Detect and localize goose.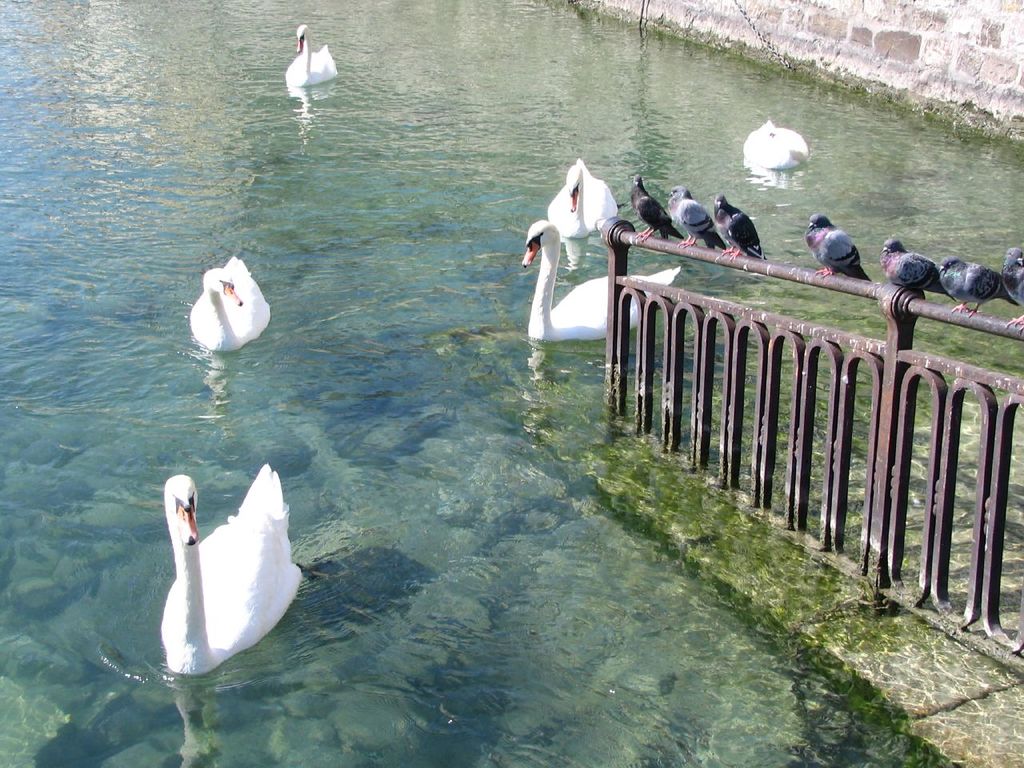
Localized at BBox(1003, 251, 1023, 325).
